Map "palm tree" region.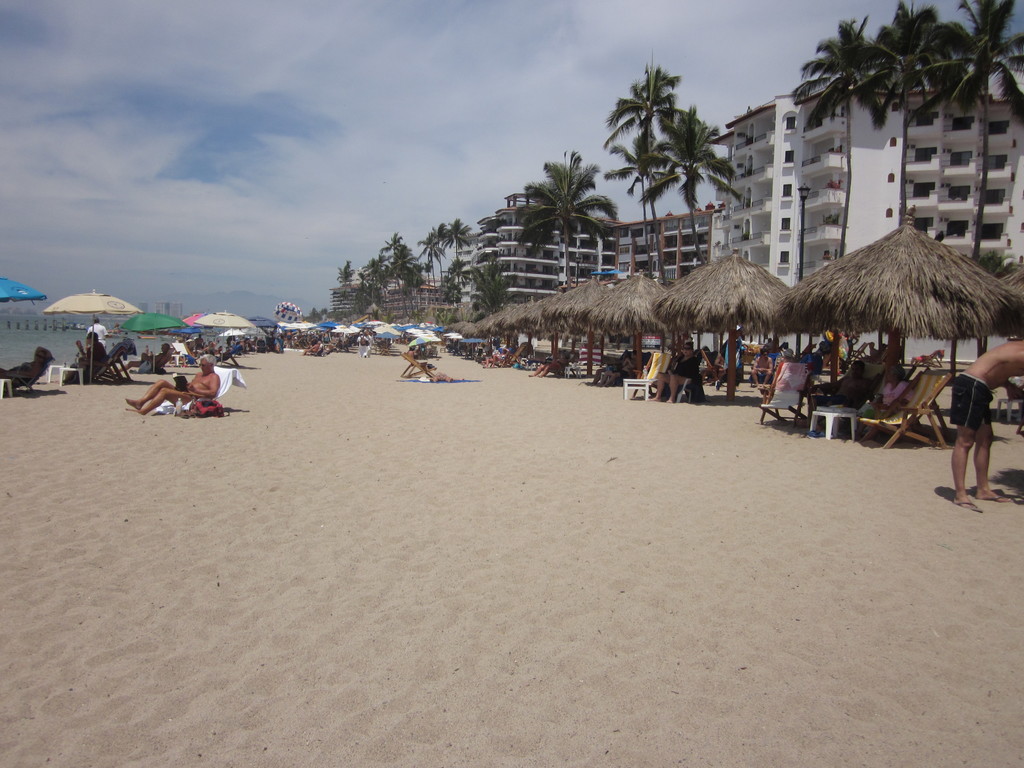
Mapped to <region>597, 63, 684, 278</region>.
